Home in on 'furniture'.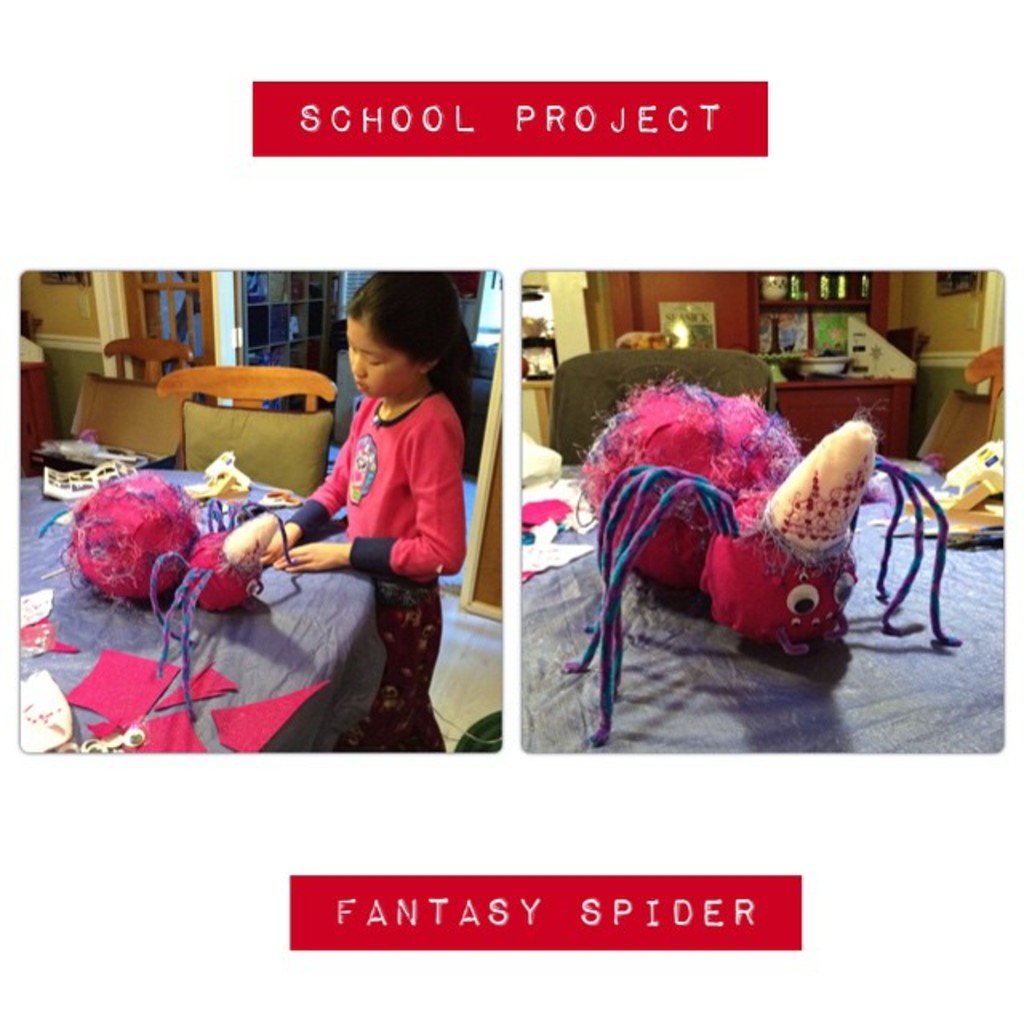
Homed in at left=157, top=373, right=342, bottom=501.
